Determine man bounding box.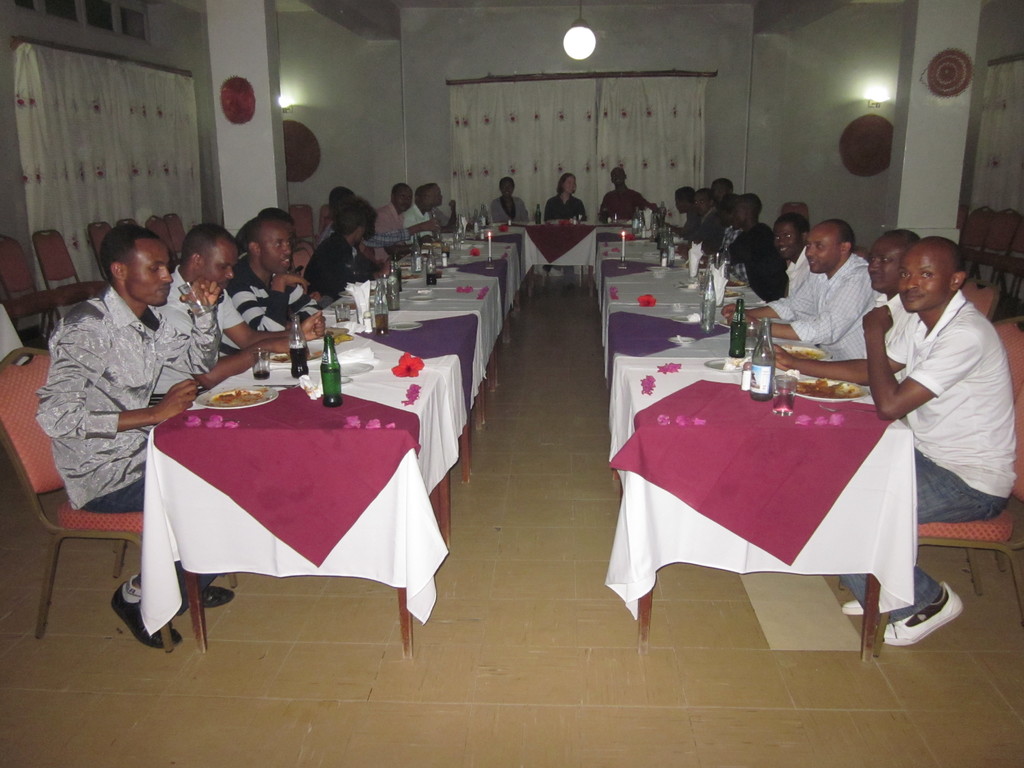
Determined: bbox(772, 211, 819, 288).
